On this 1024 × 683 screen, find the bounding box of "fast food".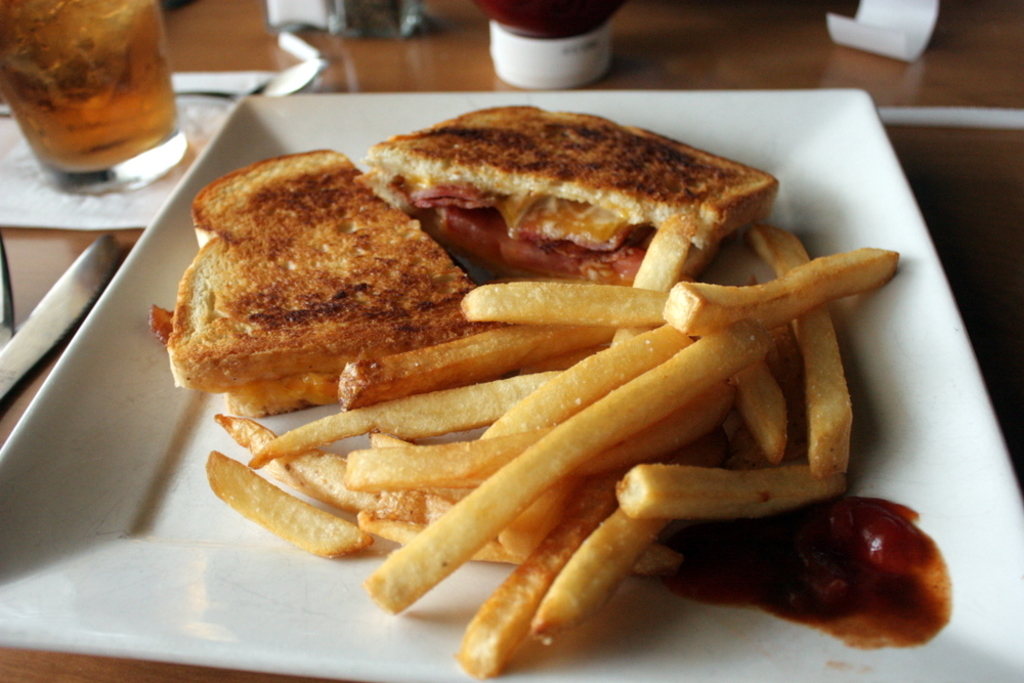
Bounding box: x1=148, y1=92, x2=908, y2=682.
